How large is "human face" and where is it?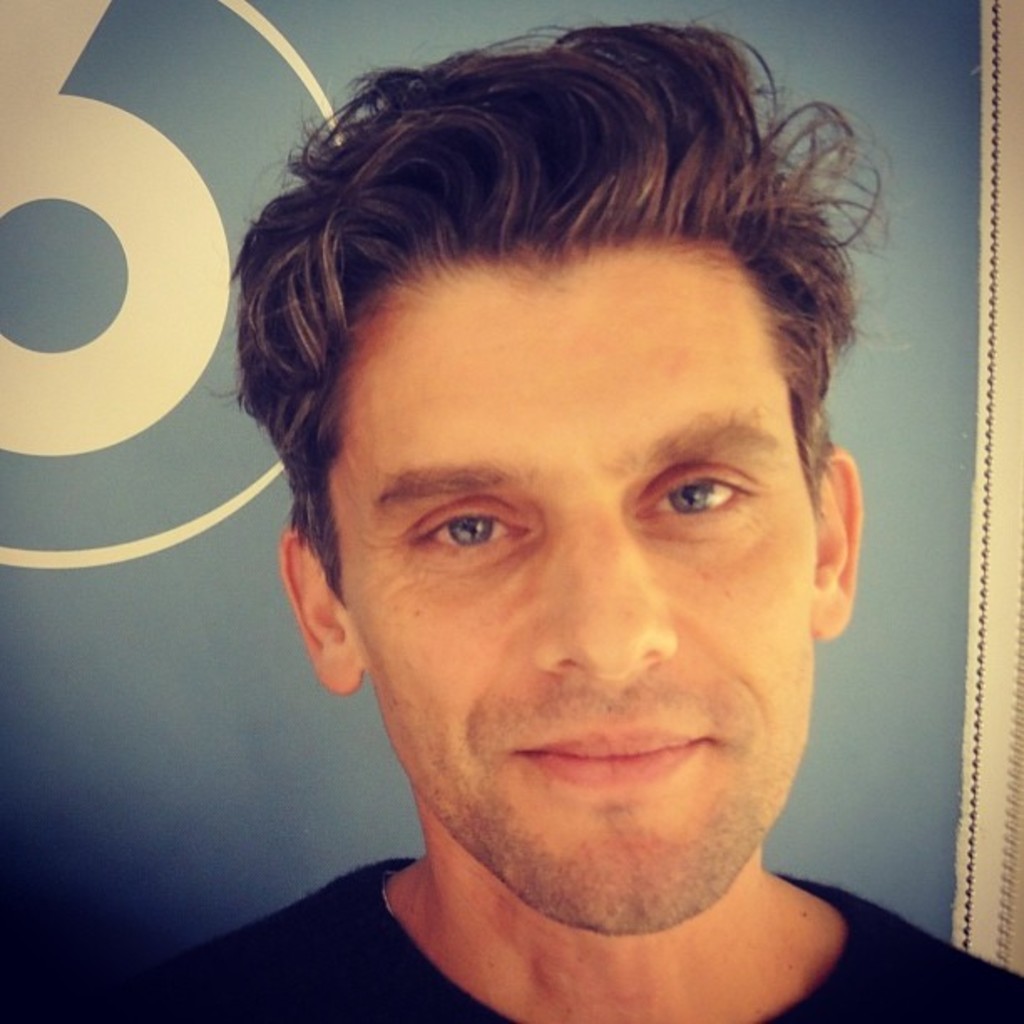
Bounding box: <box>330,253,813,934</box>.
